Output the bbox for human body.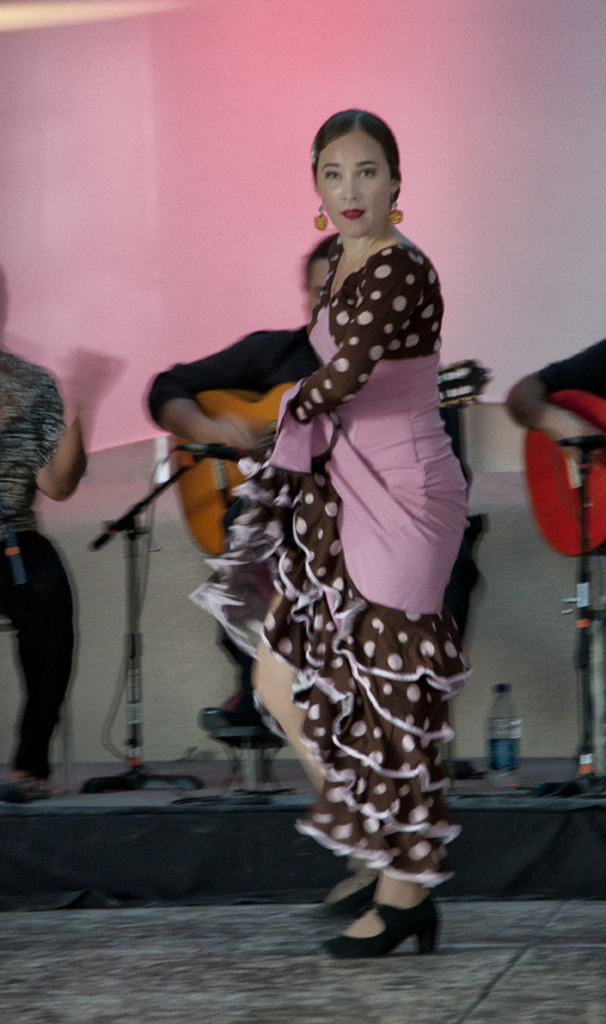
rect(0, 355, 86, 798).
